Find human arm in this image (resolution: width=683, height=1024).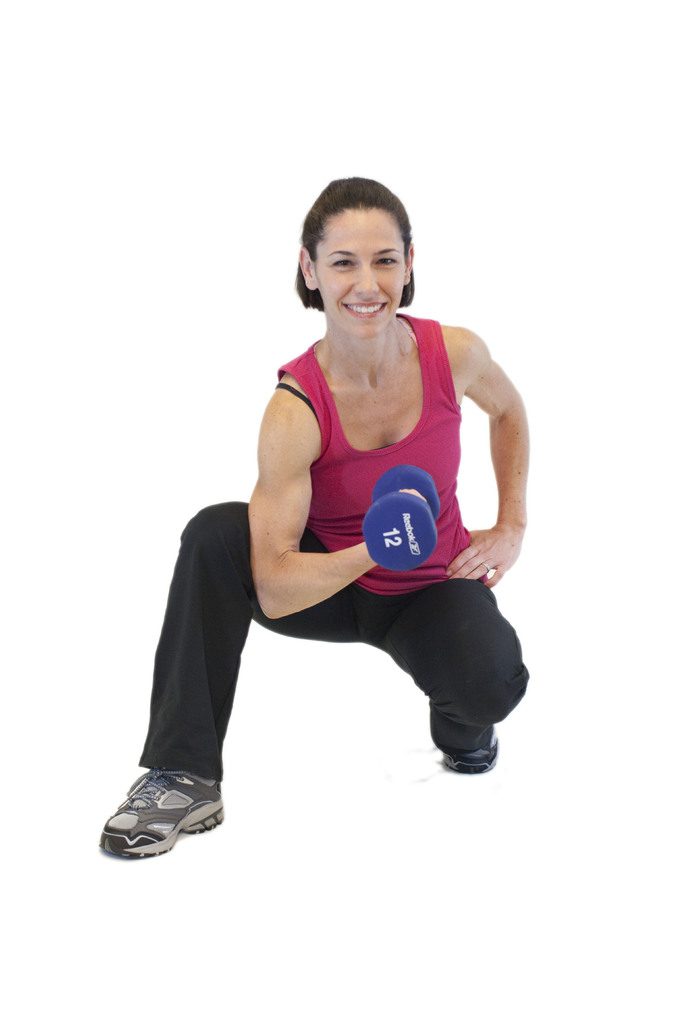
437:321:527:588.
